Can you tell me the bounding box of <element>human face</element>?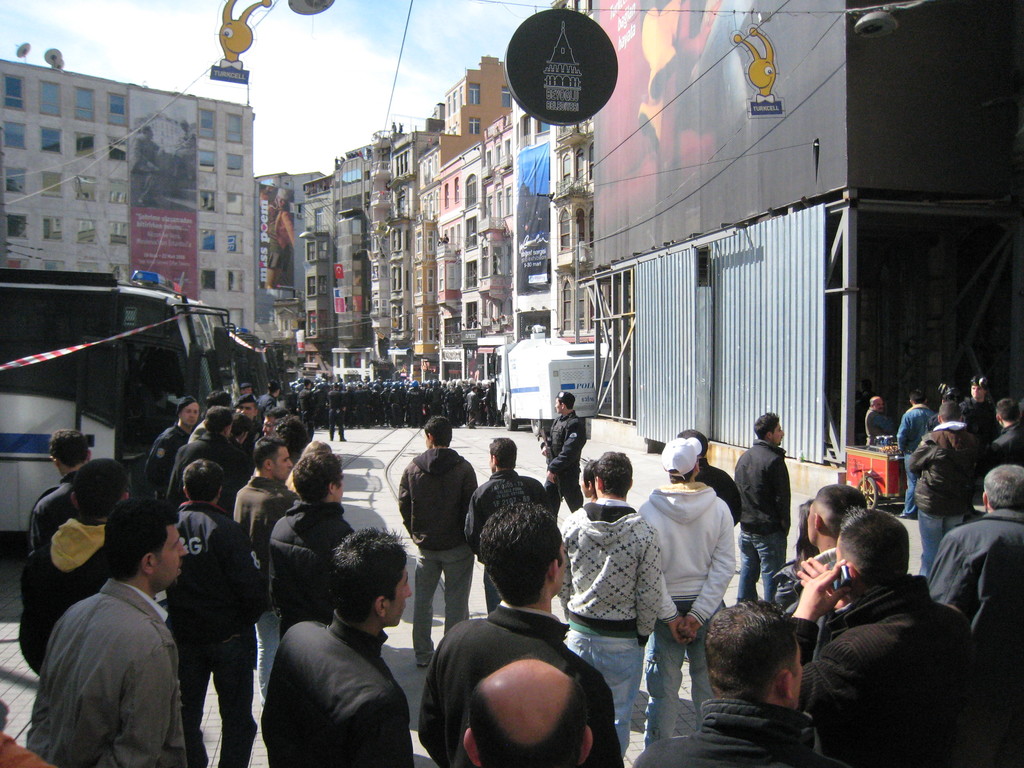
x1=176 y1=395 x2=200 y2=428.
